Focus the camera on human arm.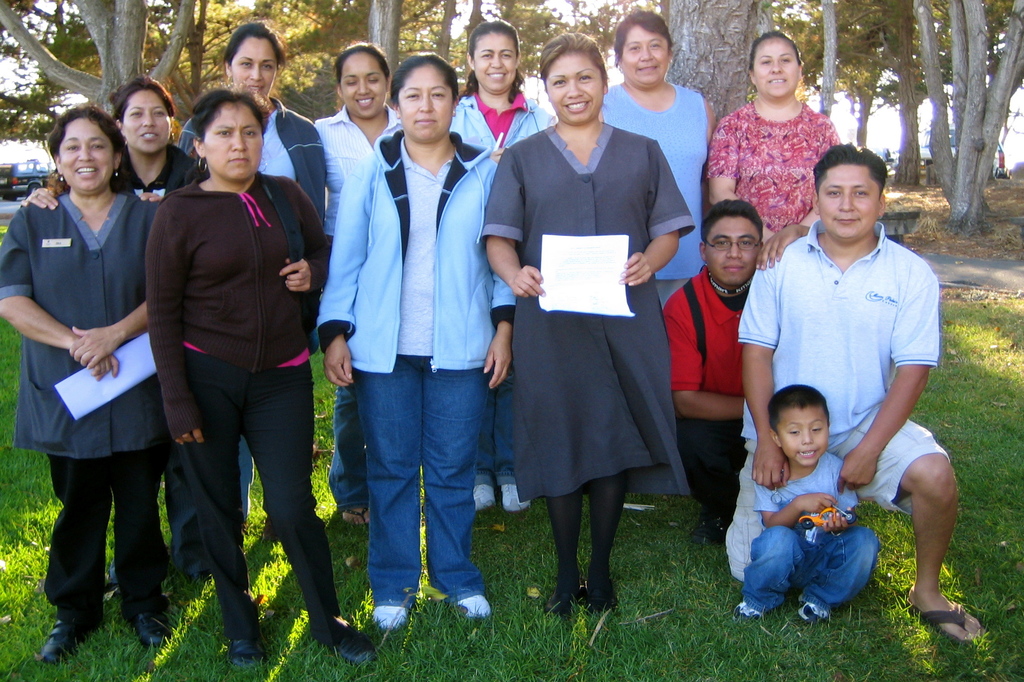
Focus region: 294, 184, 346, 280.
